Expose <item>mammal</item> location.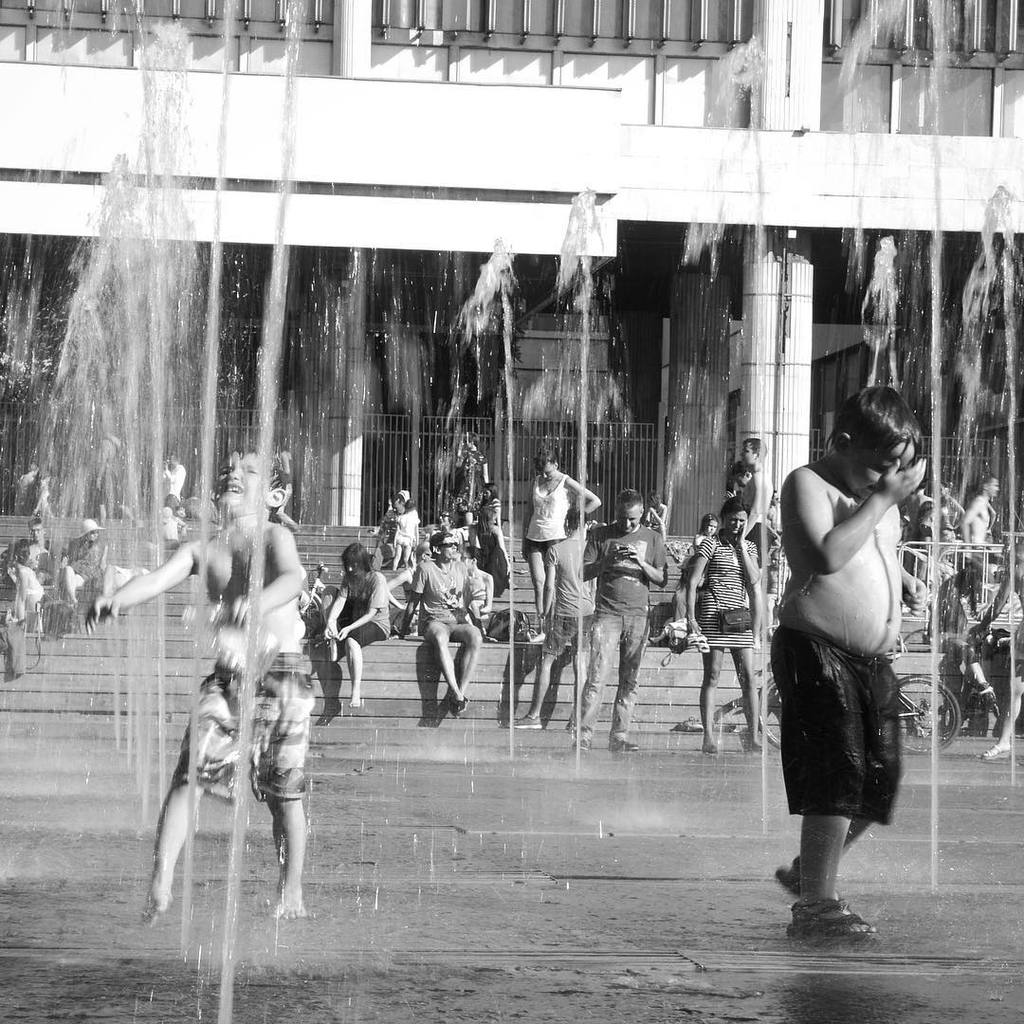
Exposed at select_region(430, 507, 464, 540).
